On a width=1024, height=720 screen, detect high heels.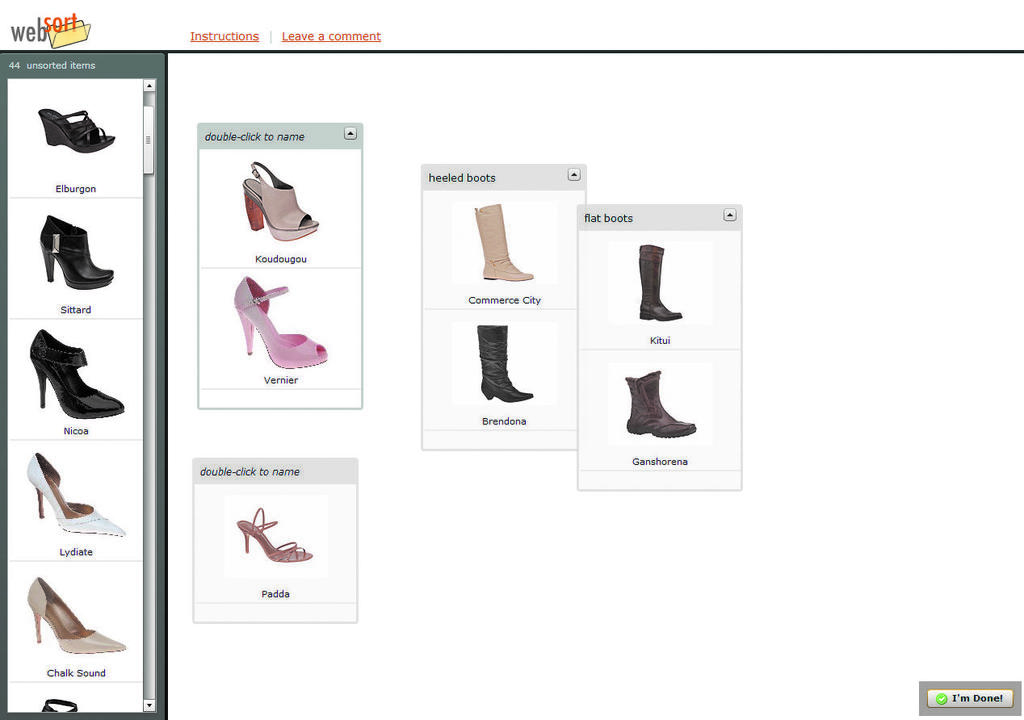
x1=41, y1=214, x2=116, y2=291.
